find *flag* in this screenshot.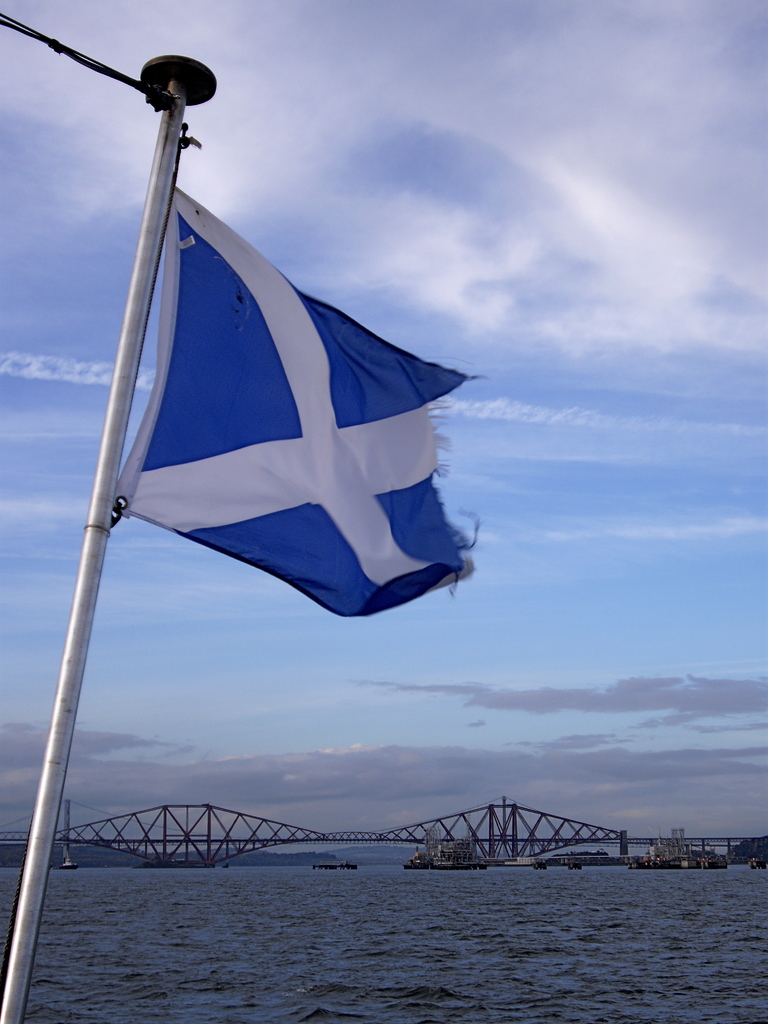
The bounding box for *flag* is x1=107, y1=188, x2=504, y2=631.
